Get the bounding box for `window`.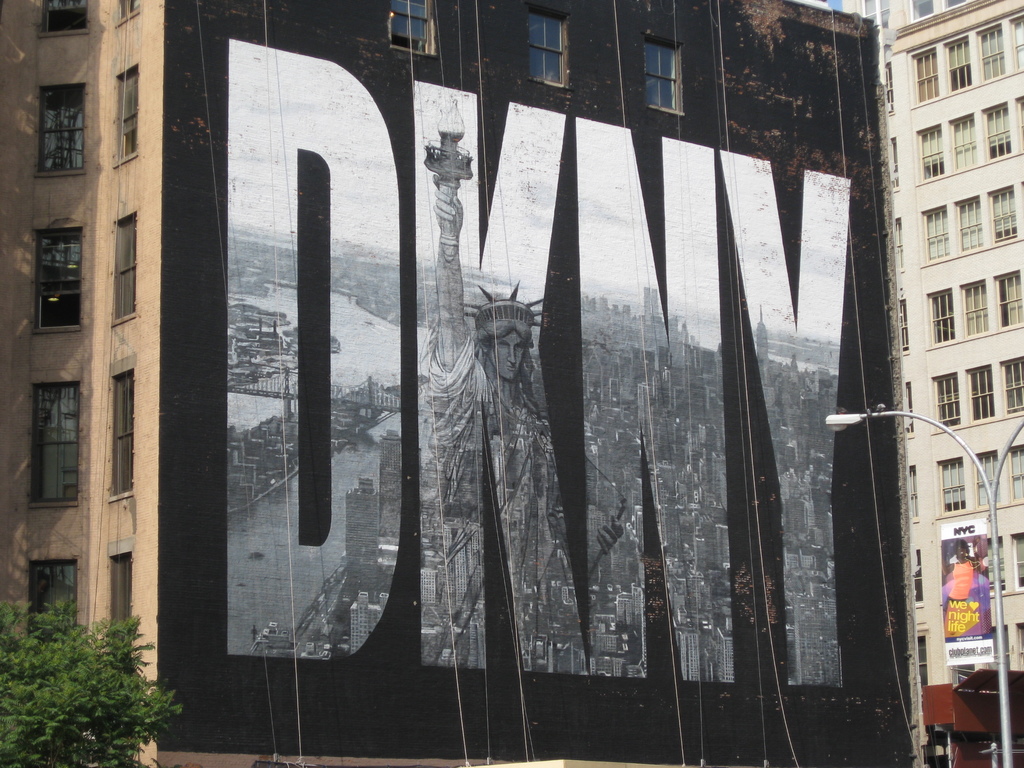
[x1=909, y1=50, x2=938, y2=106].
